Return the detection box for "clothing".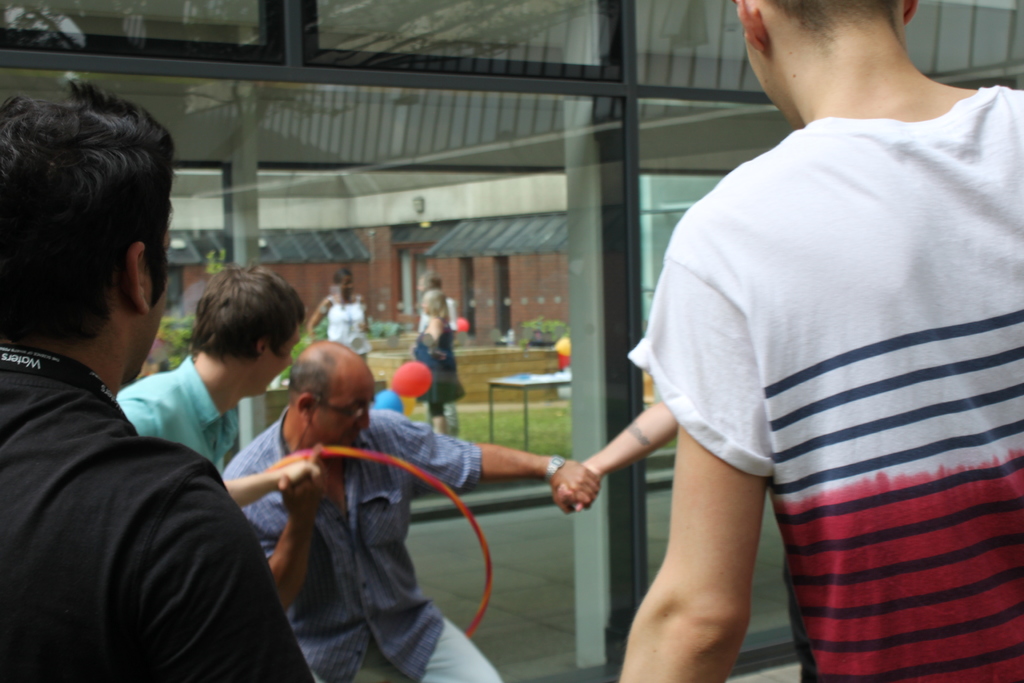
424,323,460,411.
